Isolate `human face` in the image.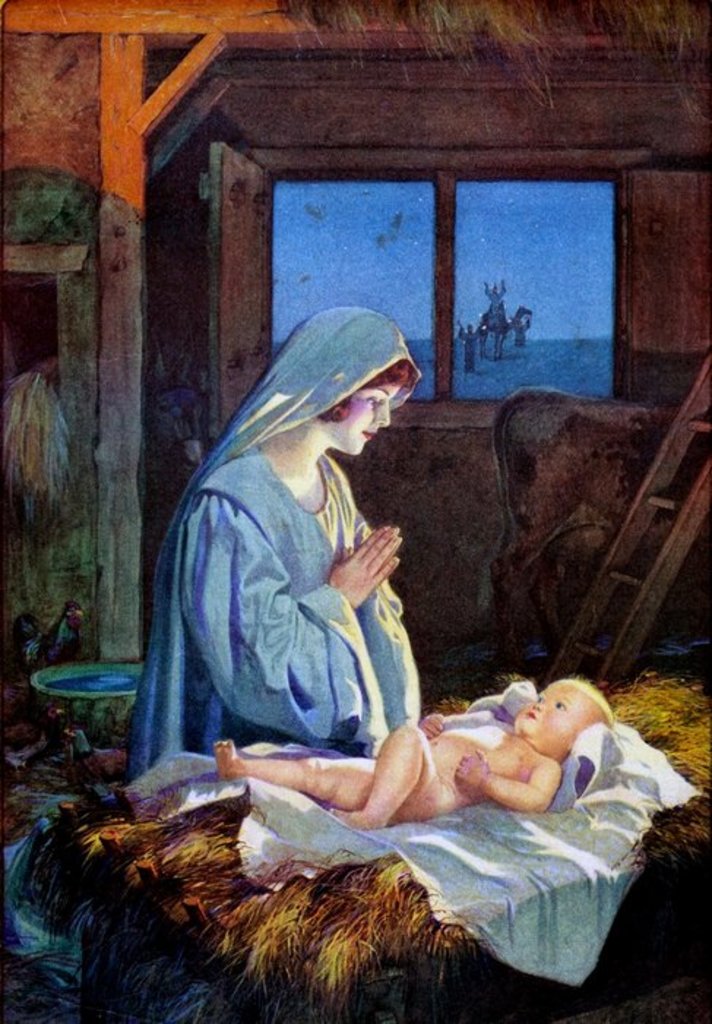
Isolated region: (x1=335, y1=382, x2=396, y2=458).
